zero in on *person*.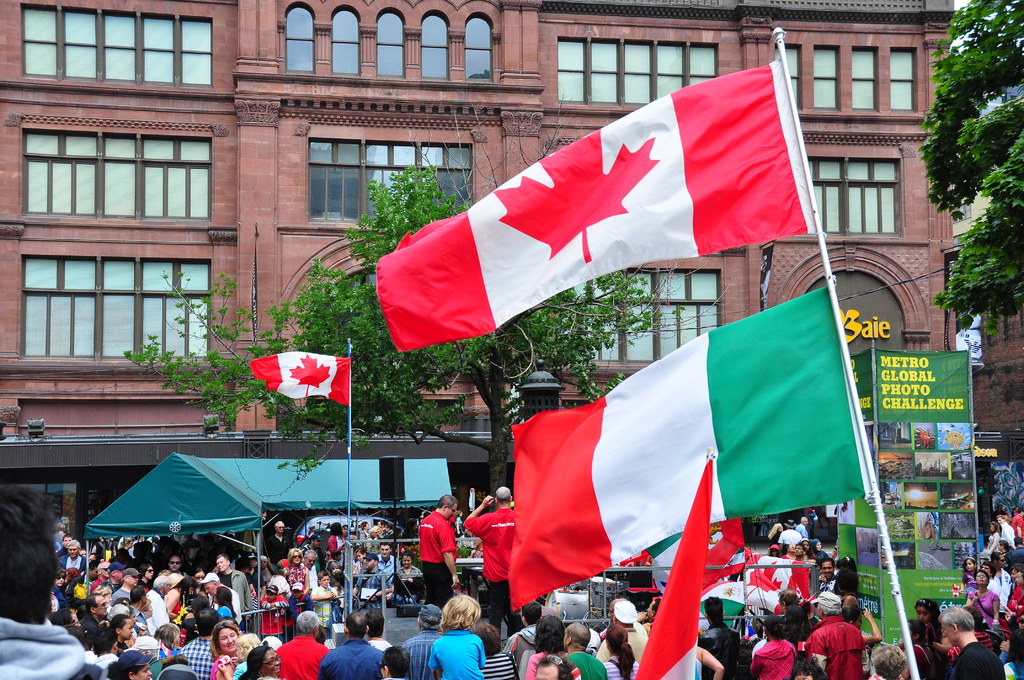
Zeroed in: x1=175, y1=604, x2=225, y2=679.
